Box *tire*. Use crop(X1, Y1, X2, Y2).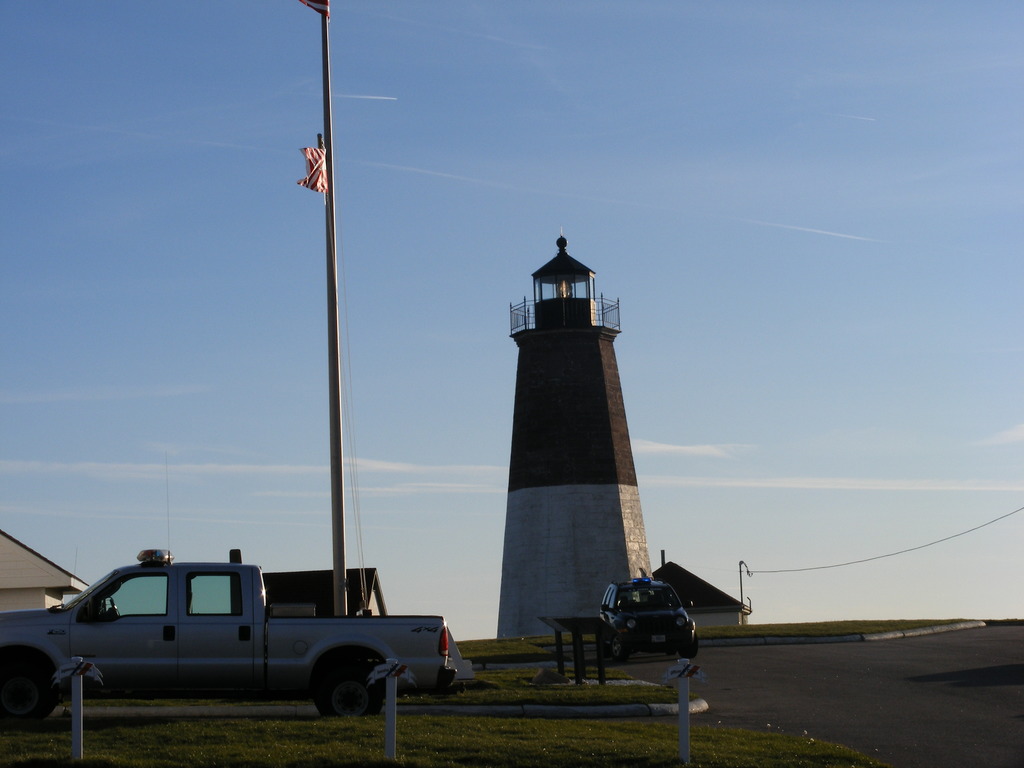
crop(0, 653, 53, 728).
